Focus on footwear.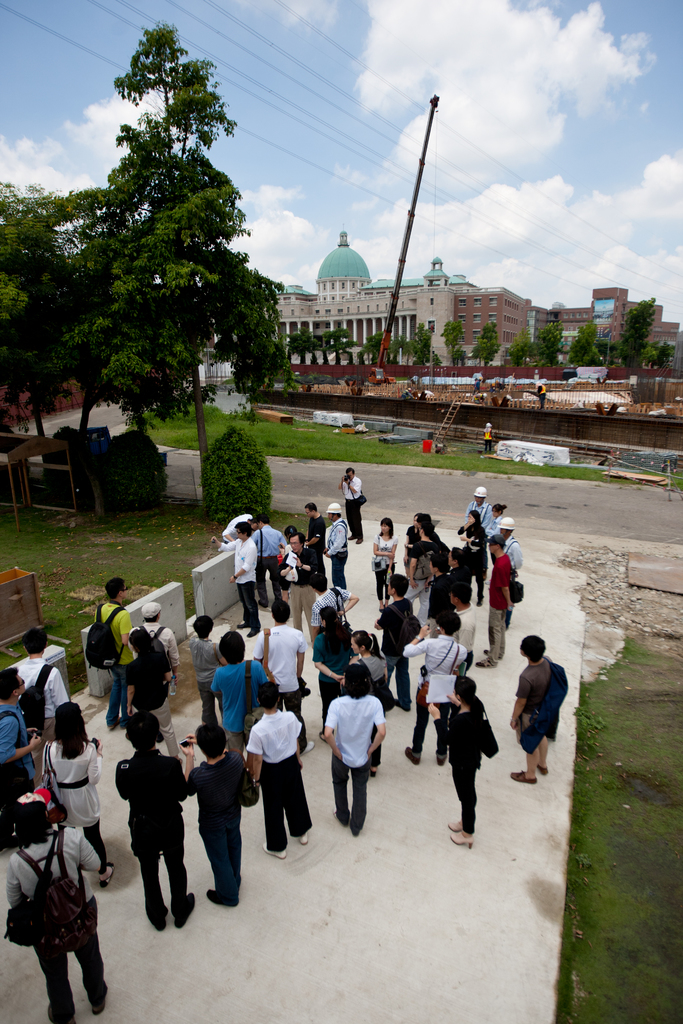
Focused at 0 834 17 850.
